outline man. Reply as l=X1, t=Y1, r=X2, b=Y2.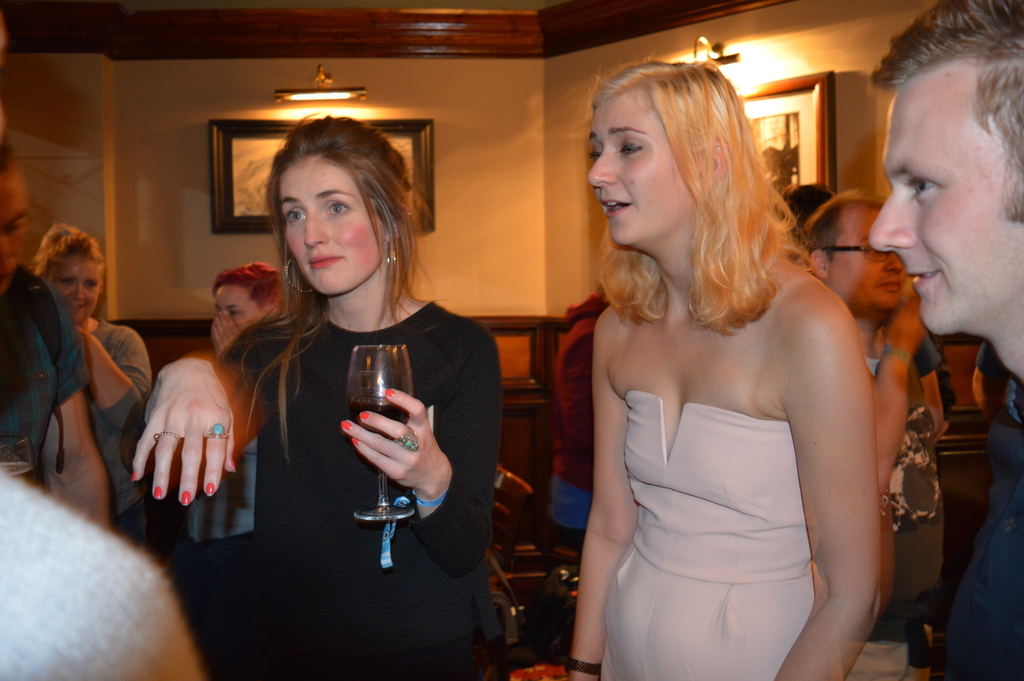
l=0, t=109, r=110, b=534.
